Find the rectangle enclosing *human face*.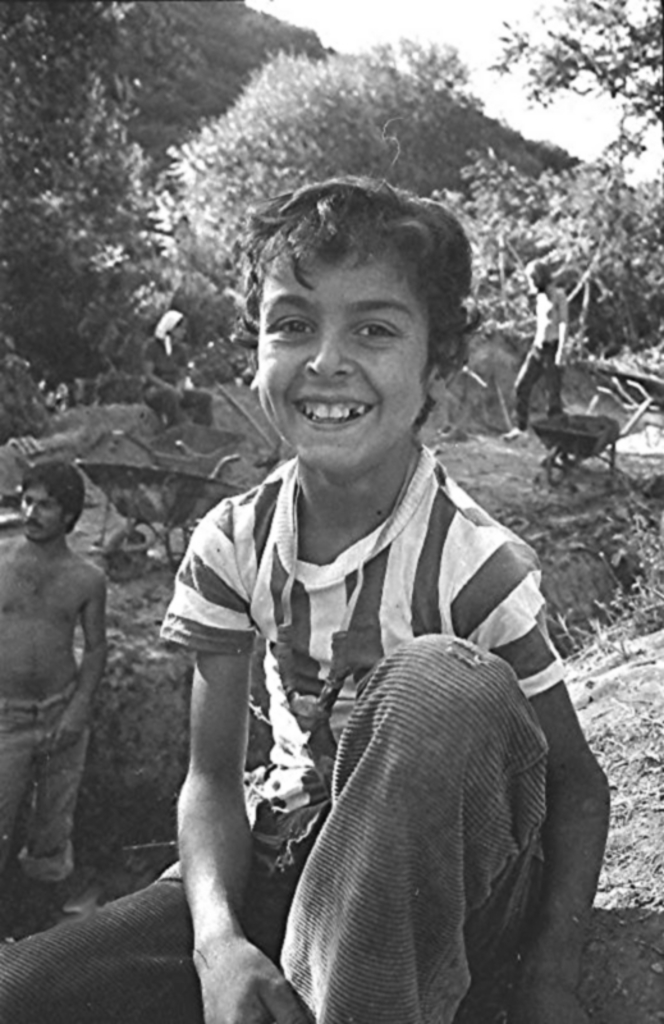
13/470/75/540.
